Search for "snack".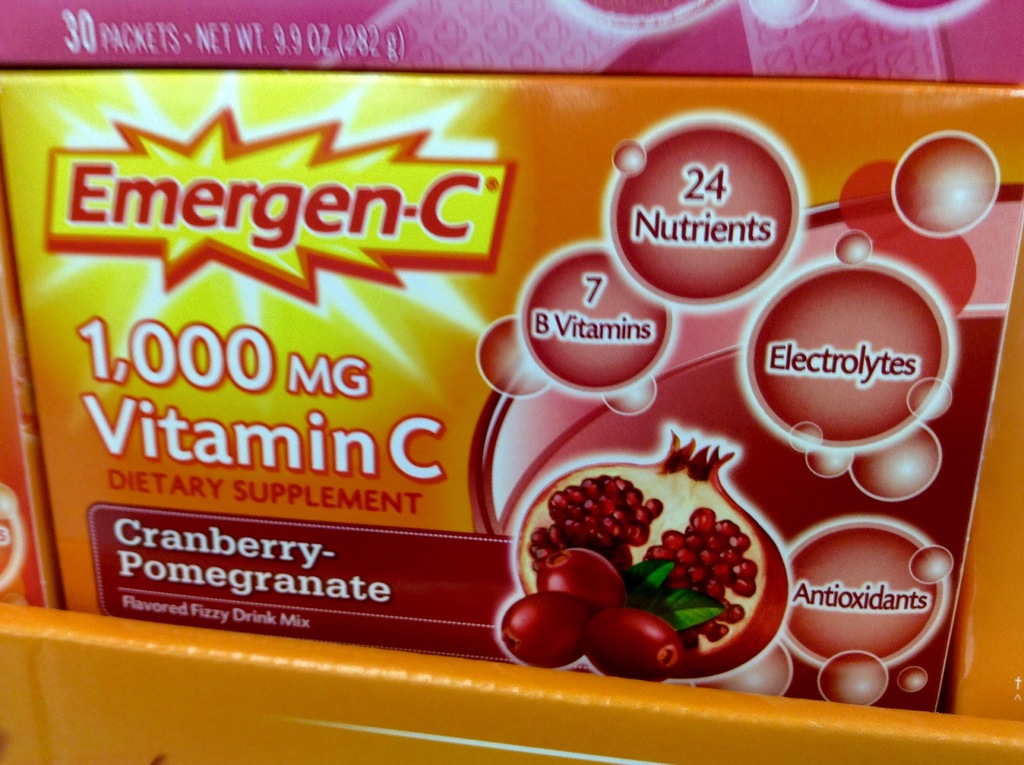
Found at box(0, 0, 990, 764).
